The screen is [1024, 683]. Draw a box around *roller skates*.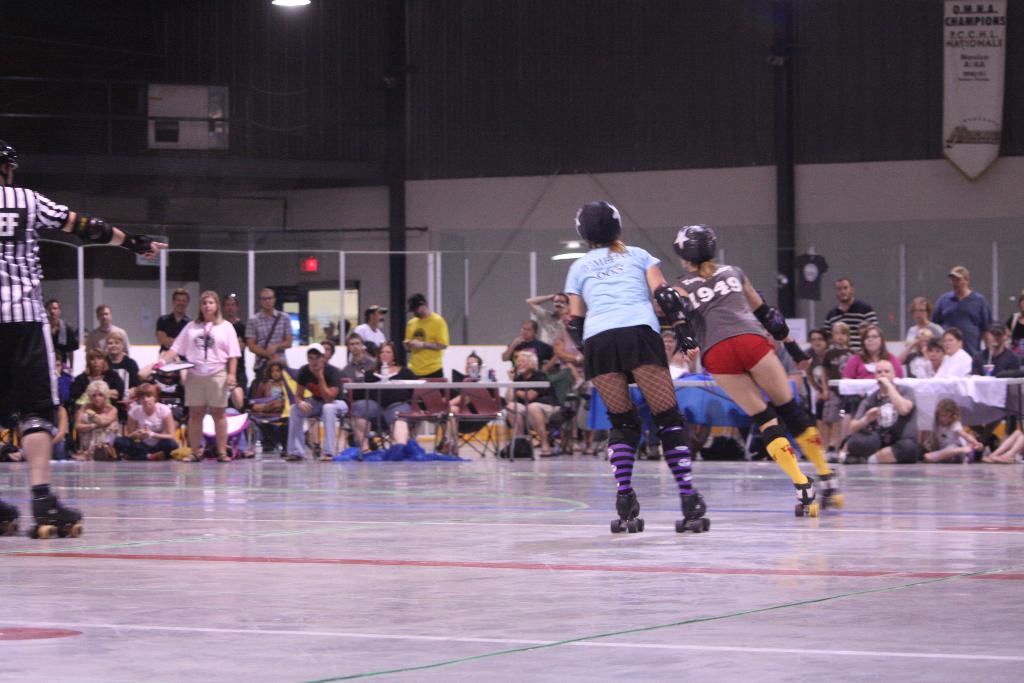
l=675, t=490, r=713, b=531.
